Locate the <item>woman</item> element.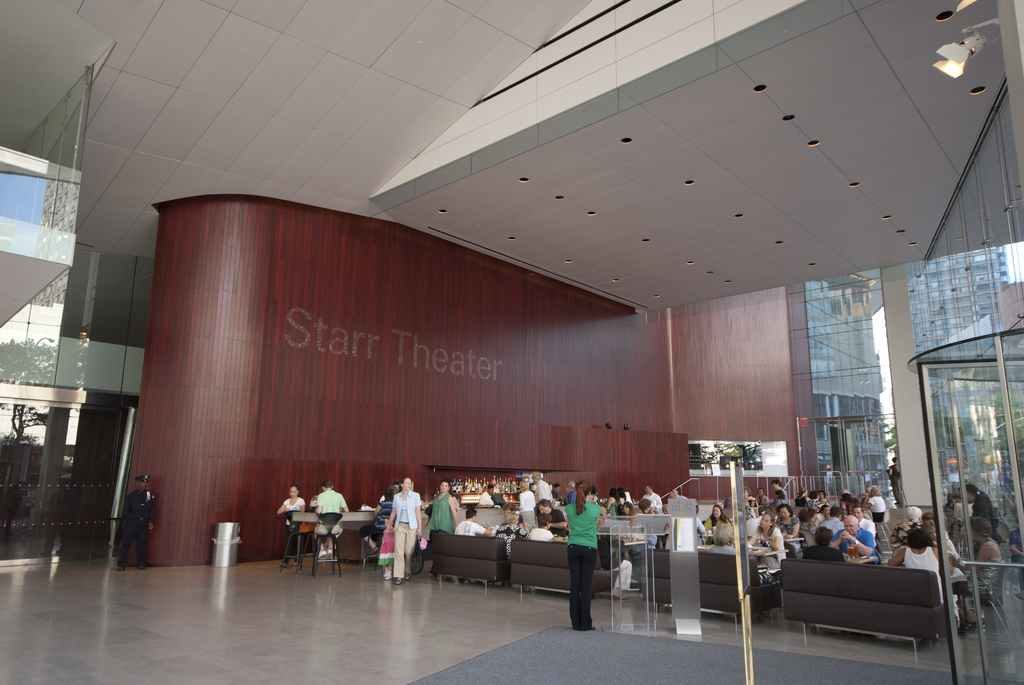
Element bbox: 701 503 730 540.
